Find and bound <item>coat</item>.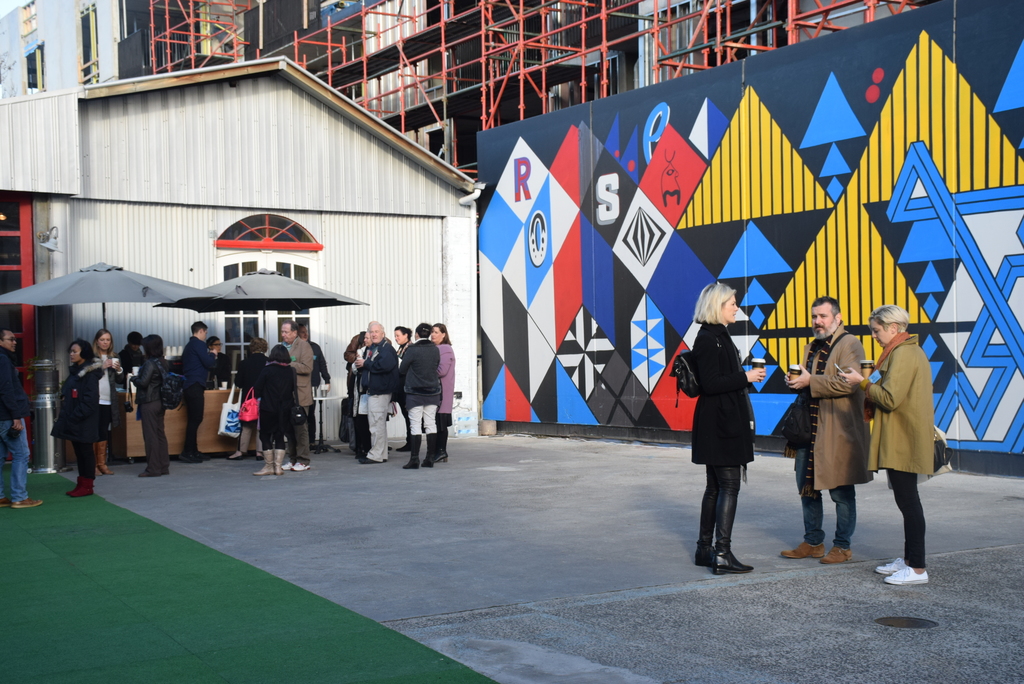
Bound: 435, 340, 463, 422.
